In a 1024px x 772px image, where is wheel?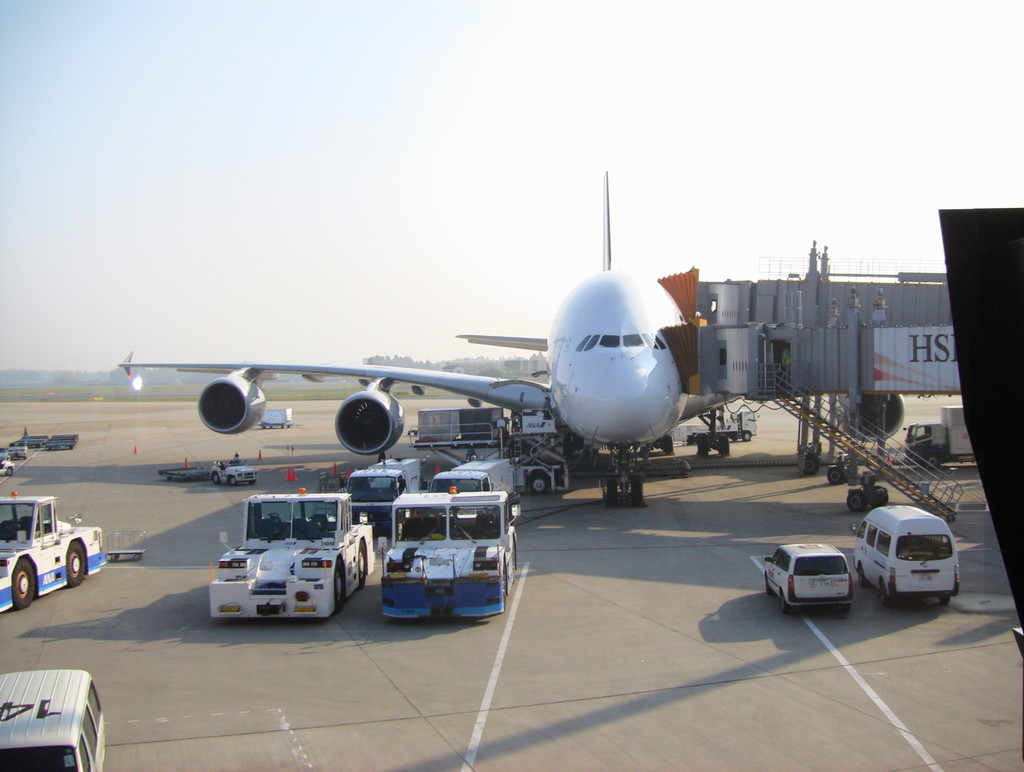
<bbox>605, 479, 627, 513</bbox>.
